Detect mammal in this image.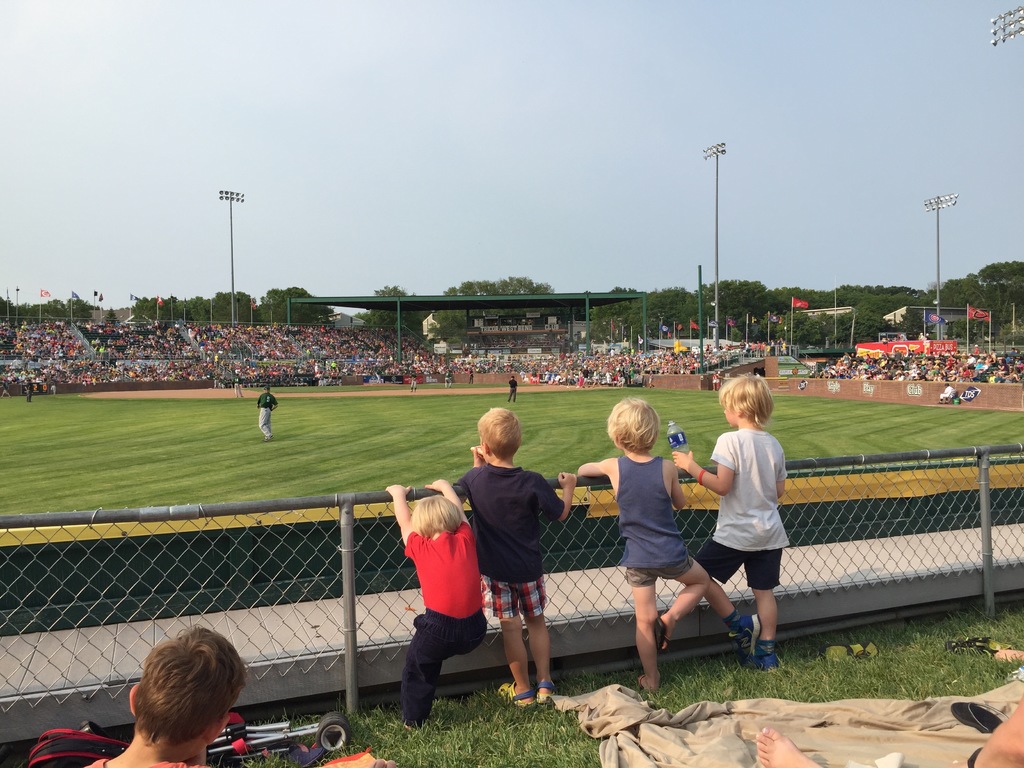
Detection: {"x1": 695, "y1": 374, "x2": 810, "y2": 691}.
